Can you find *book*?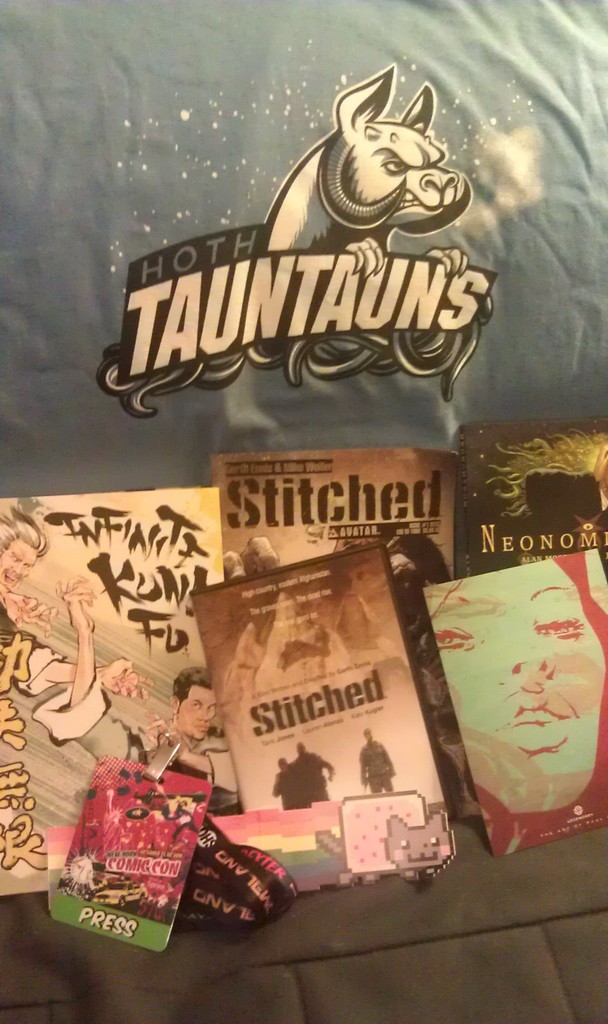
Yes, bounding box: BBox(0, 483, 241, 899).
